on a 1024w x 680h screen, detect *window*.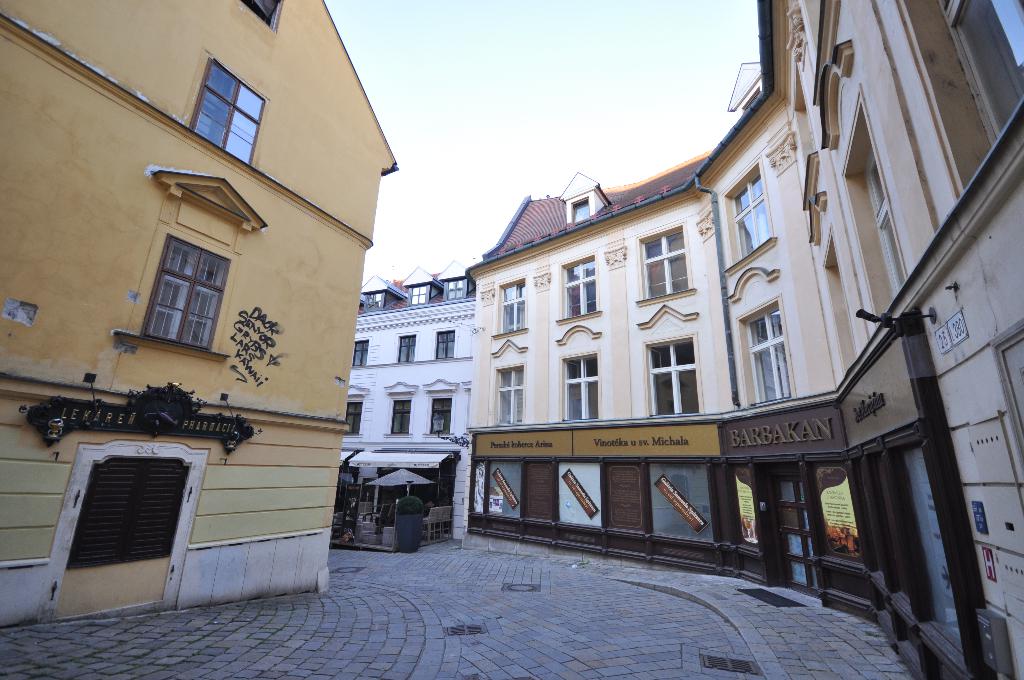
(left=435, top=329, right=454, bottom=363).
